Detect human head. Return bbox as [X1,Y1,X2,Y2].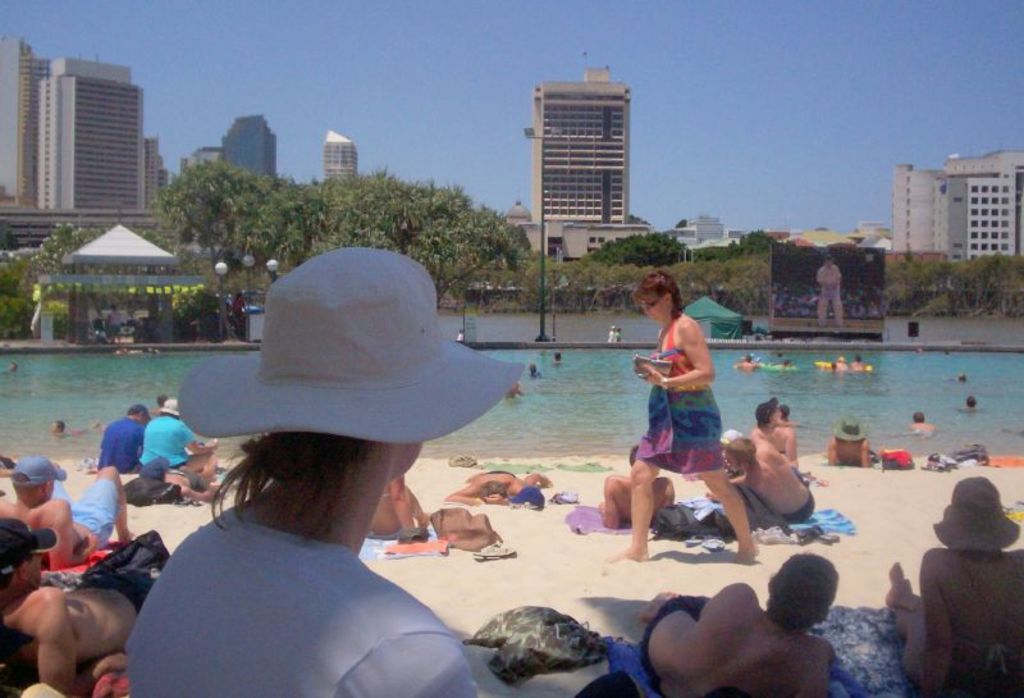
[723,438,759,471].
